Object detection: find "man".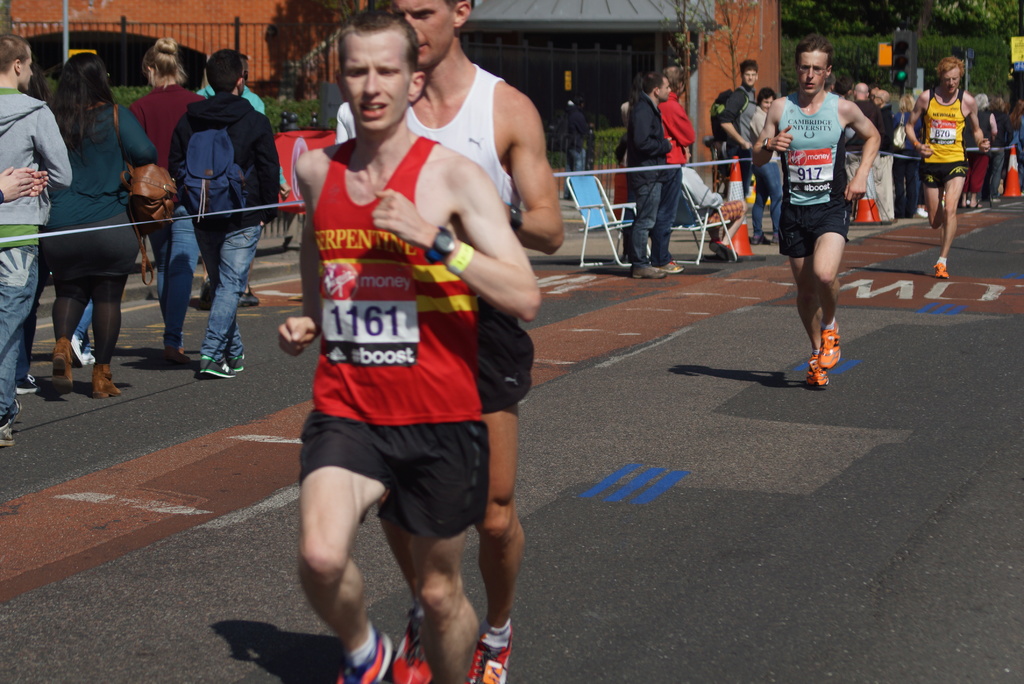
<bbox>0, 31, 73, 446</bbox>.
